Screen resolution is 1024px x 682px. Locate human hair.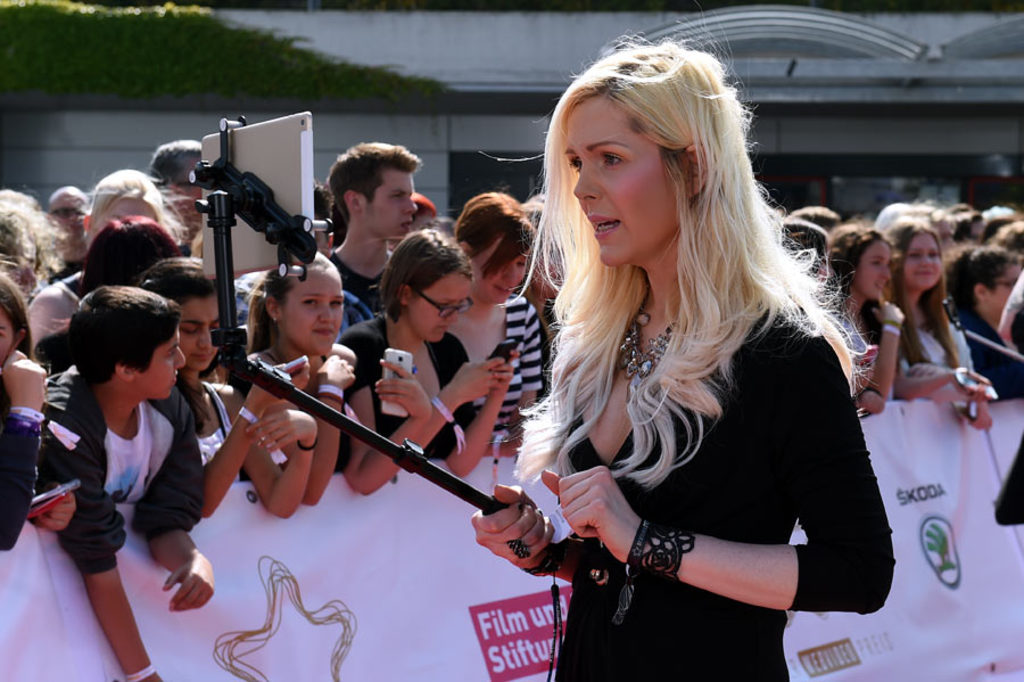
247/258/331/356.
